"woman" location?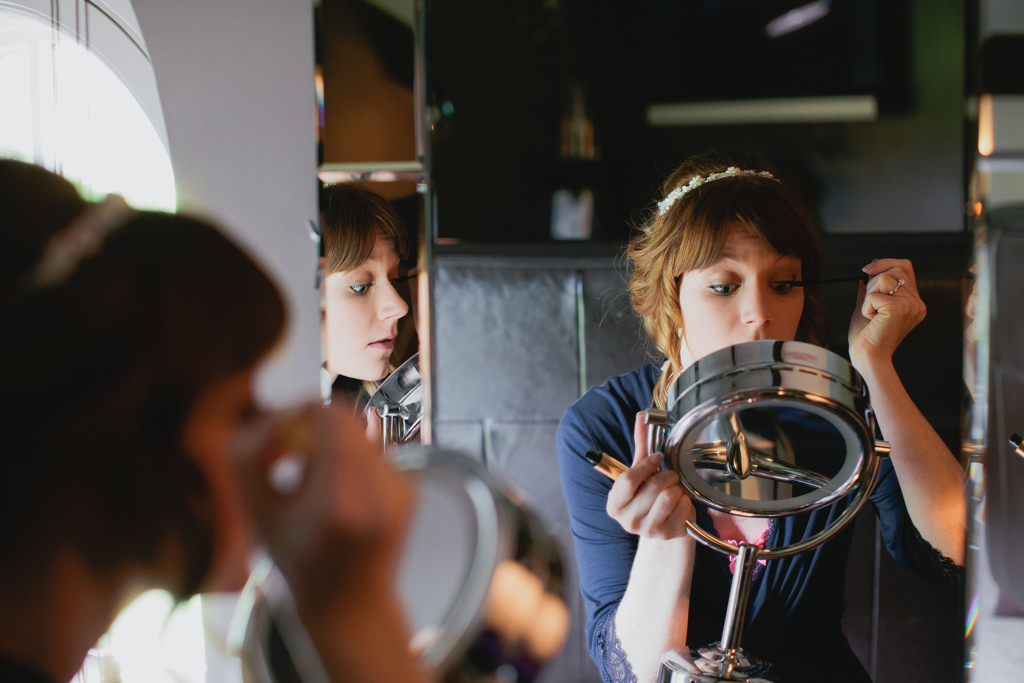
[x1=550, y1=160, x2=947, y2=682]
